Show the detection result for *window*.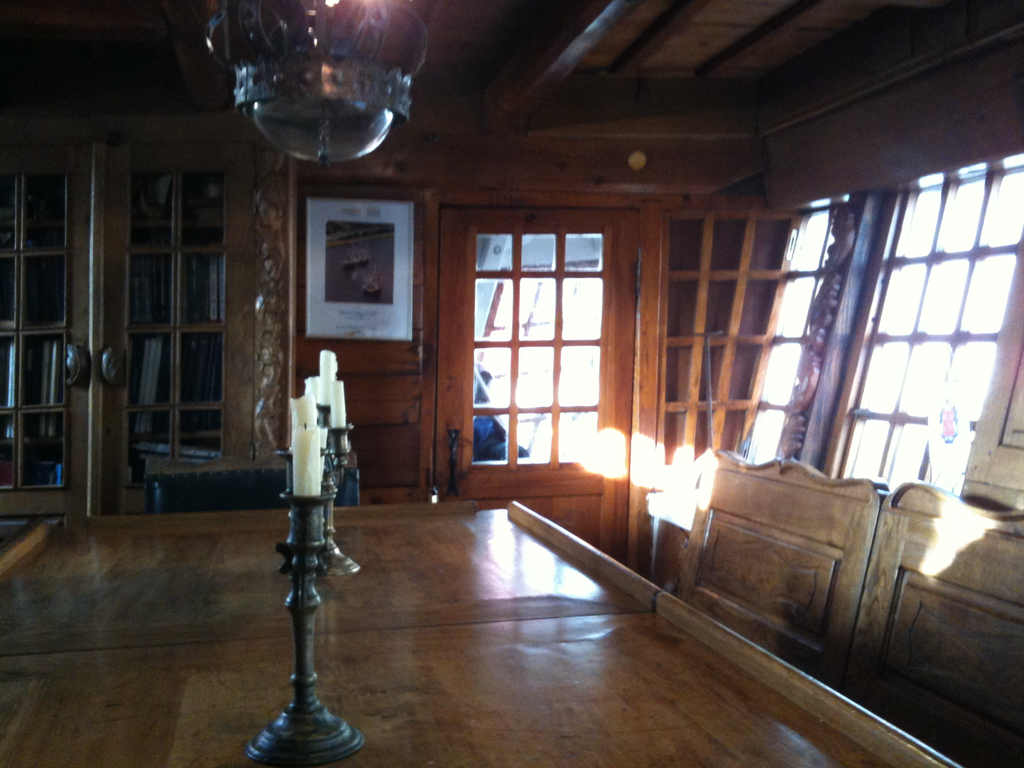
[left=727, top=202, right=851, bottom=458].
